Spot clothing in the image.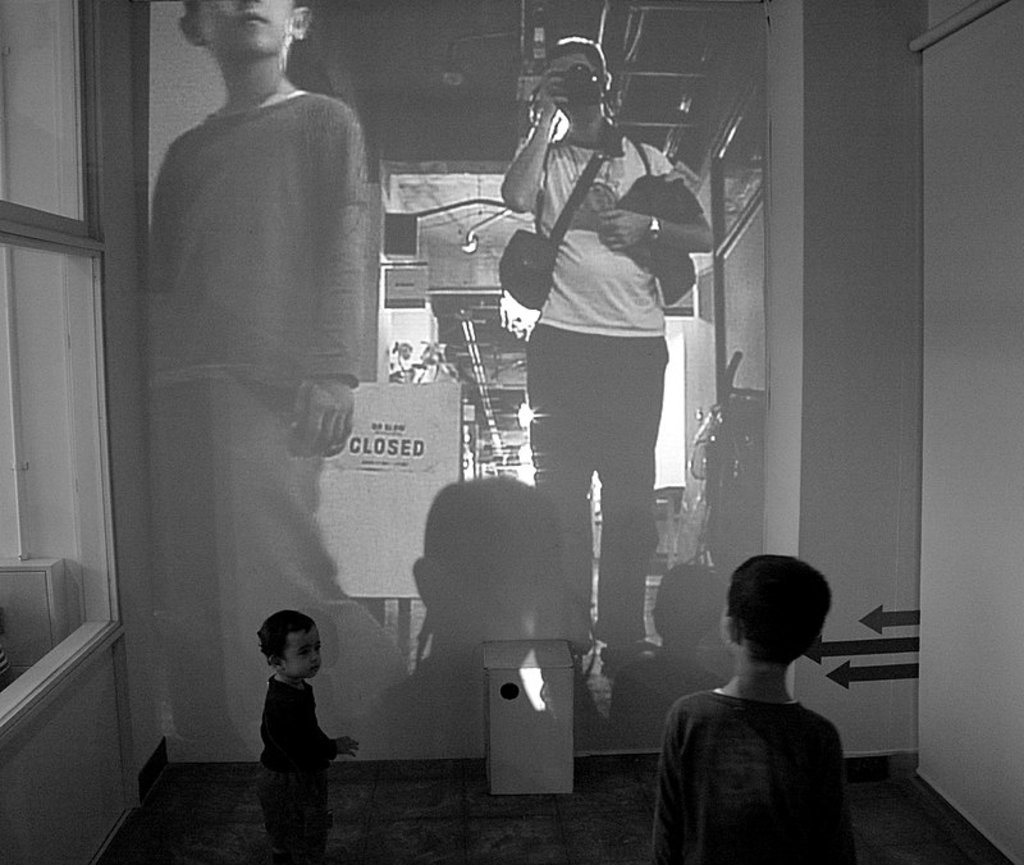
clothing found at (left=522, top=120, right=680, bottom=640).
